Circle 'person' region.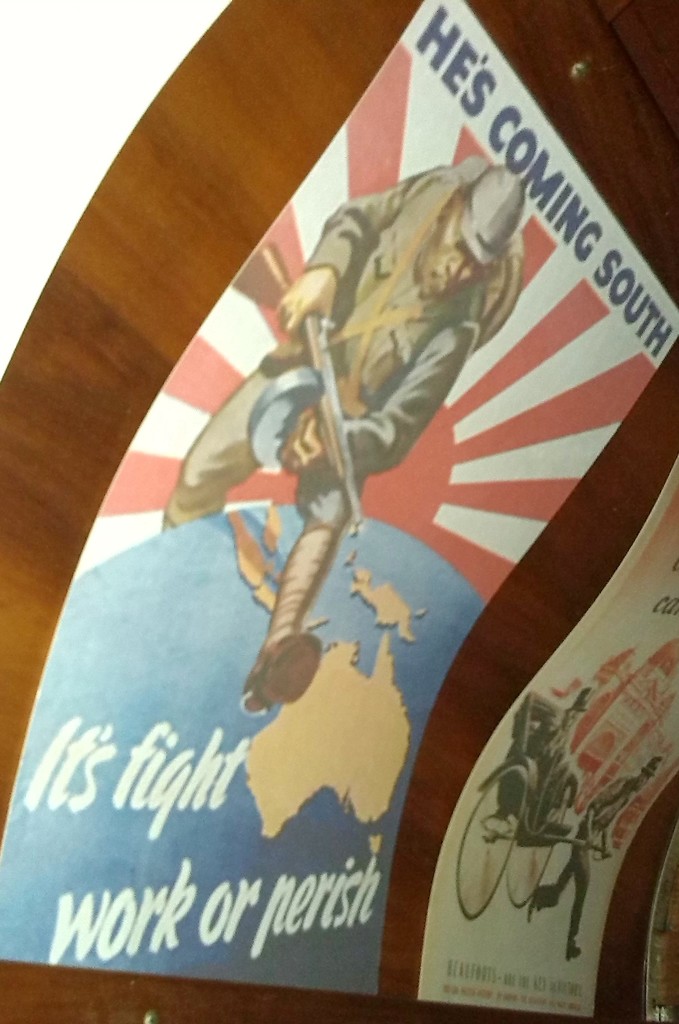
Region: [left=113, top=168, right=532, bottom=692].
